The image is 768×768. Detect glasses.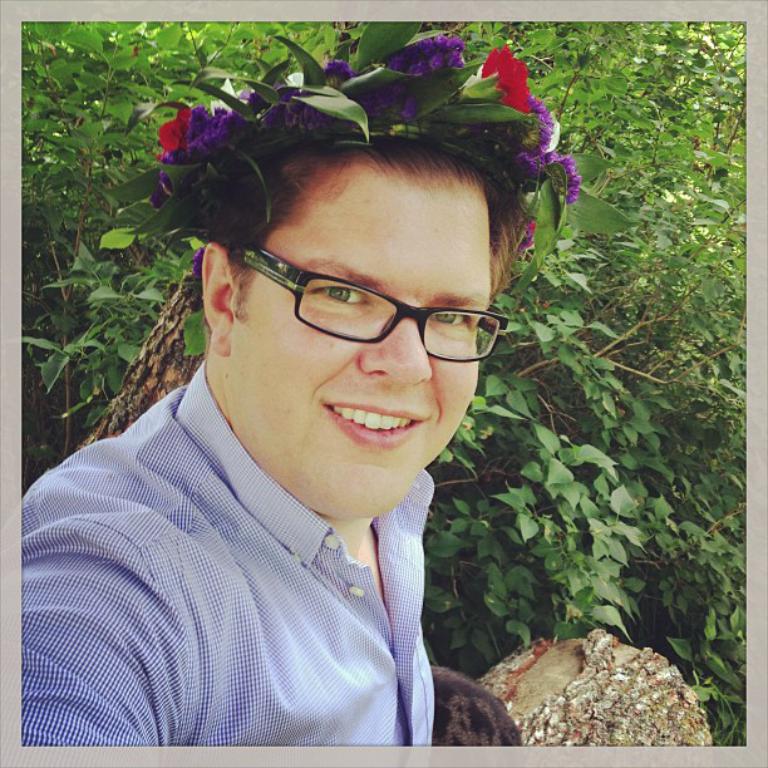
Detection: crop(235, 267, 508, 354).
